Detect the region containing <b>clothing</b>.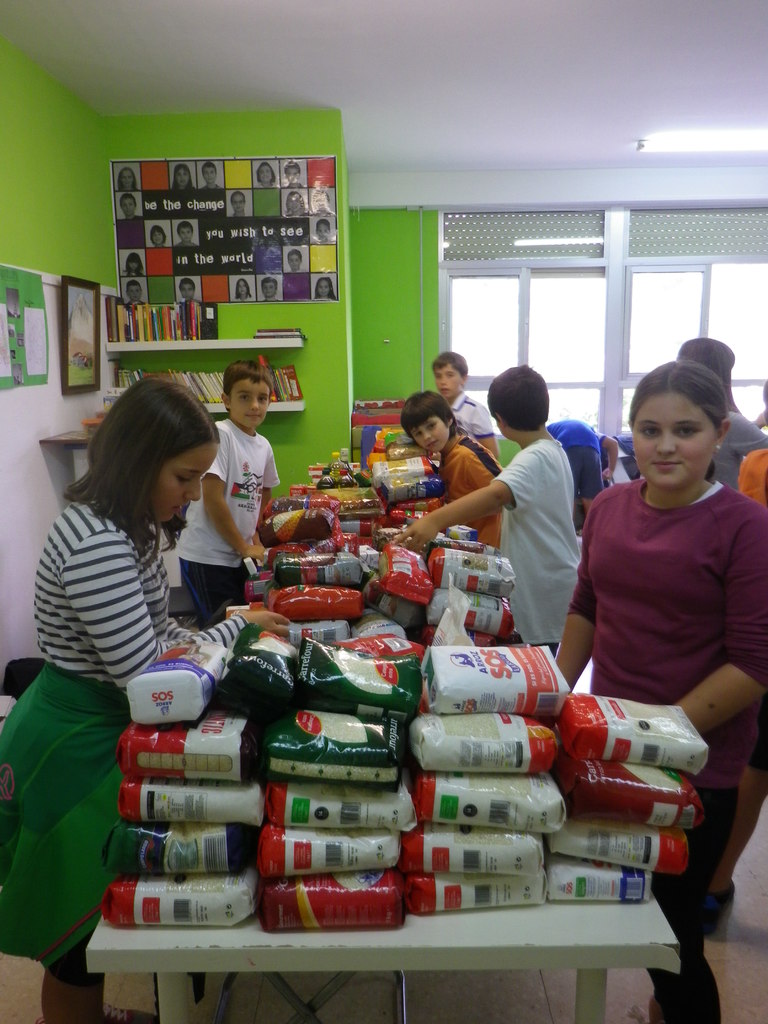
detection(13, 459, 198, 906).
